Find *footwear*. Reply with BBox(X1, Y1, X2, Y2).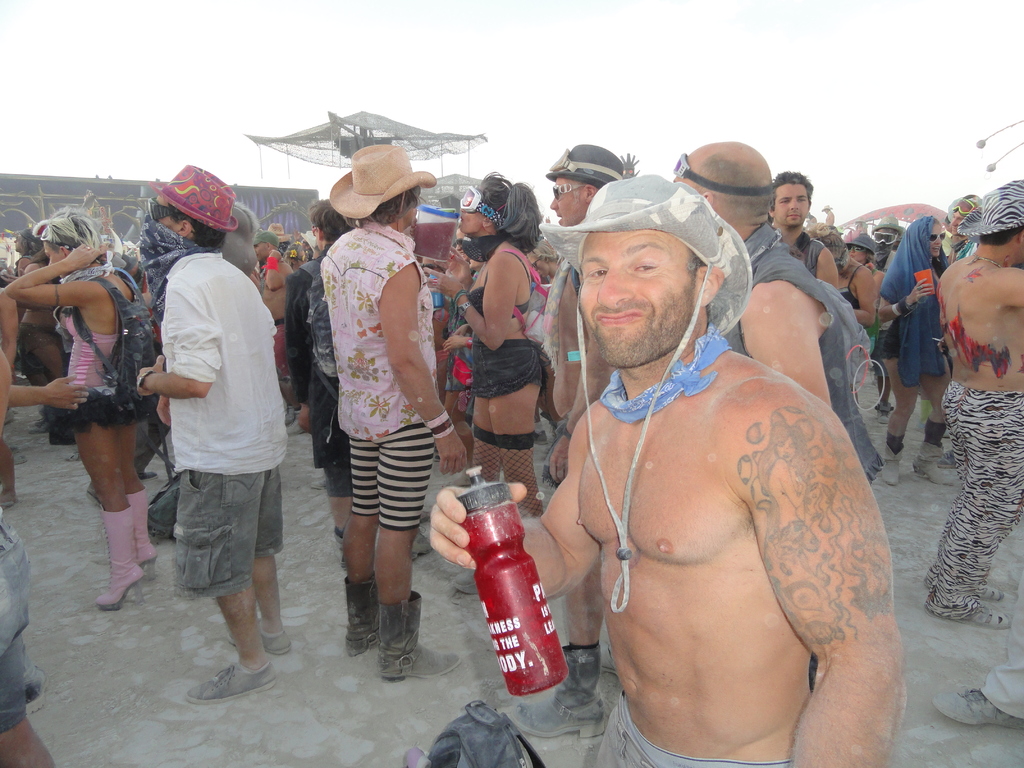
BBox(882, 442, 906, 488).
